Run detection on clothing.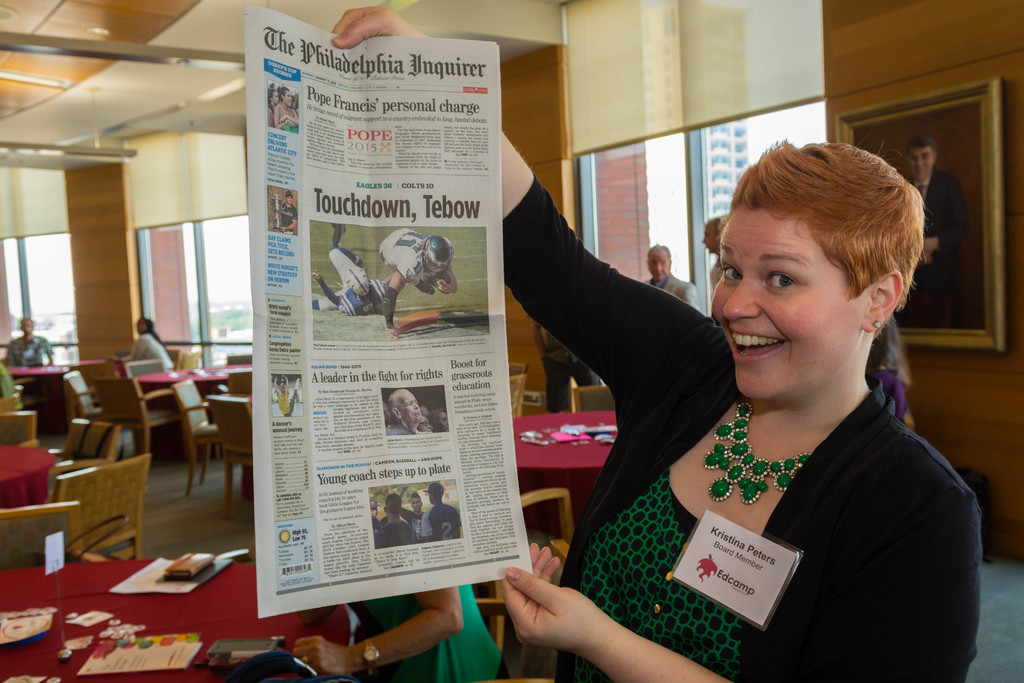
Result: bbox(5, 336, 53, 361).
